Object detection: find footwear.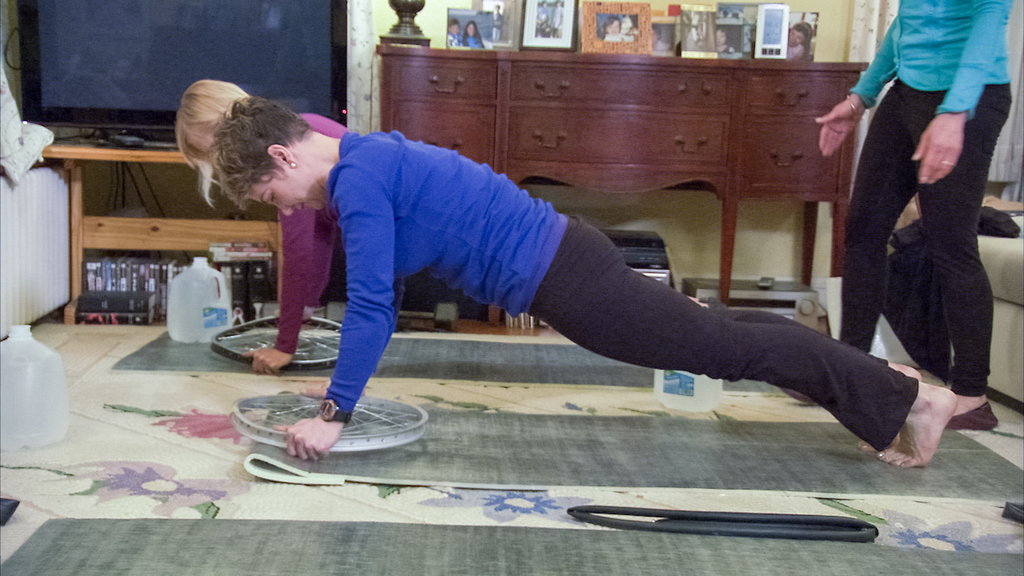
<box>783,385,824,408</box>.
